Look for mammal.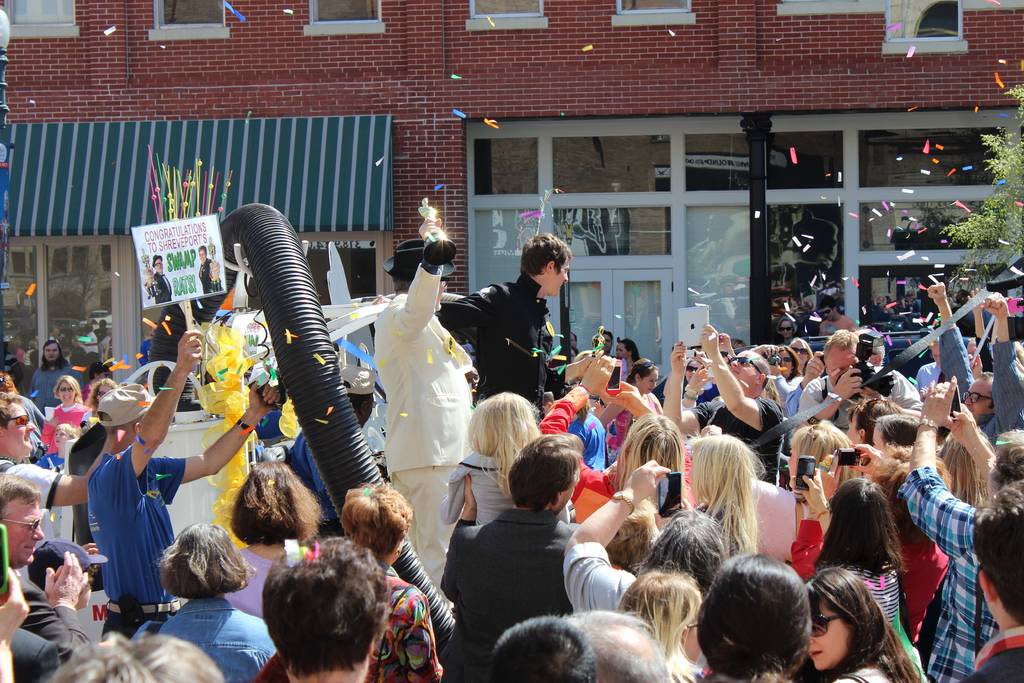
Found: [436, 388, 543, 532].
